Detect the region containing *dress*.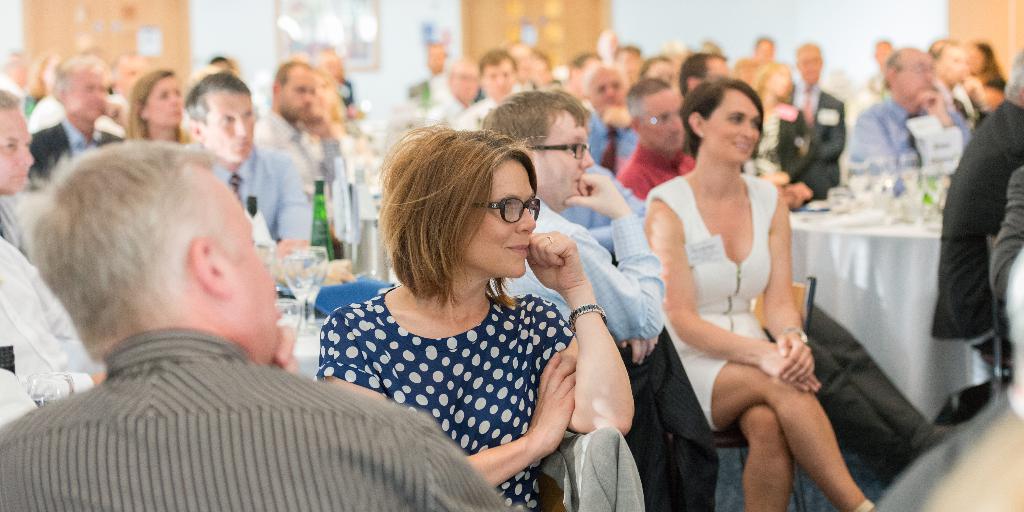
detection(316, 285, 575, 511).
